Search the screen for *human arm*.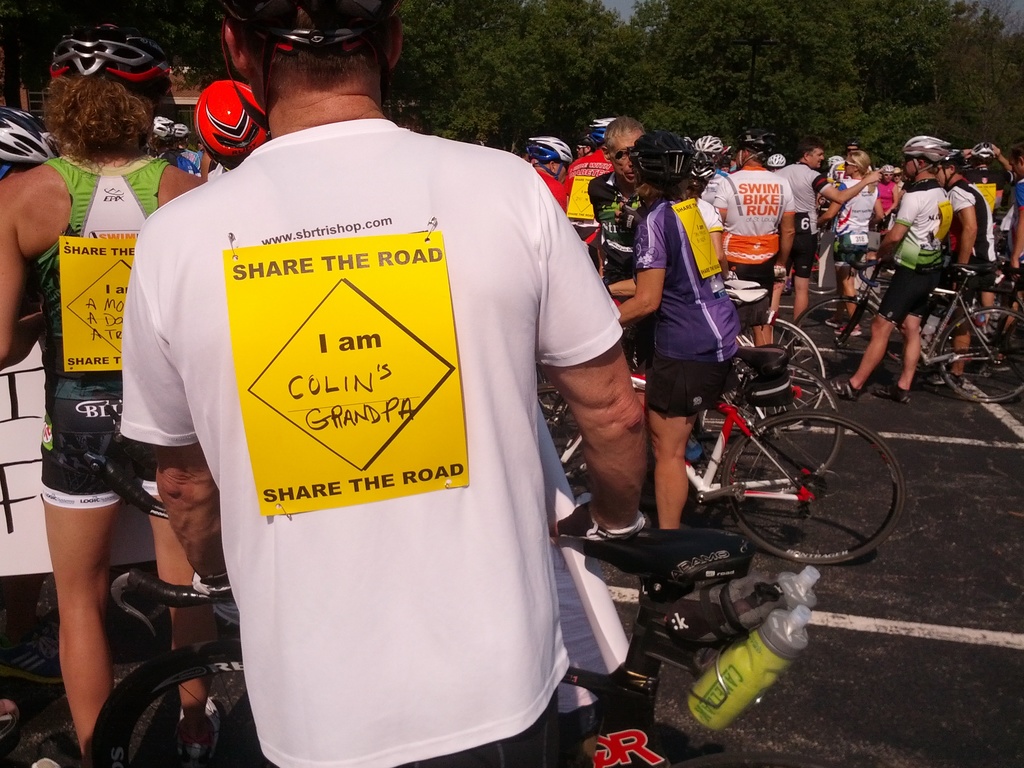
Found at select_region(710, 180, 735, 233).
